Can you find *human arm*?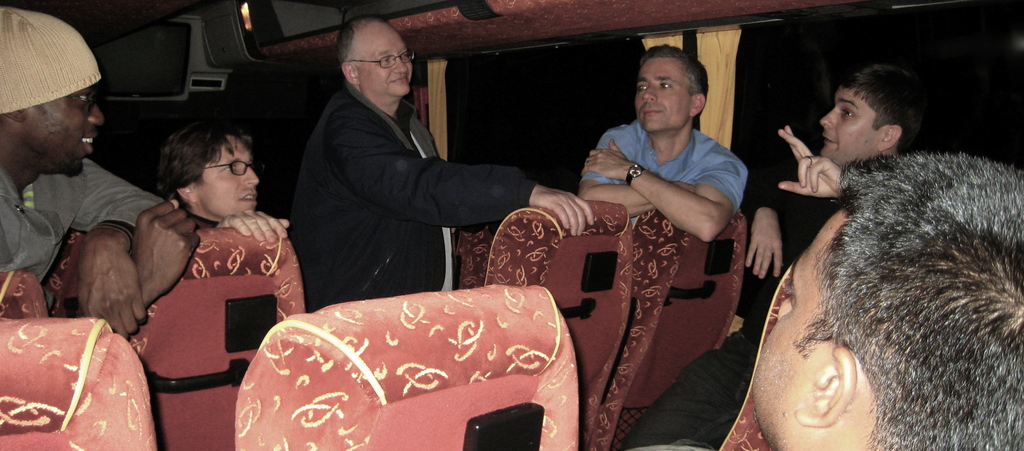
Yes, bounding box: detection(573, 131, 707, 215).
